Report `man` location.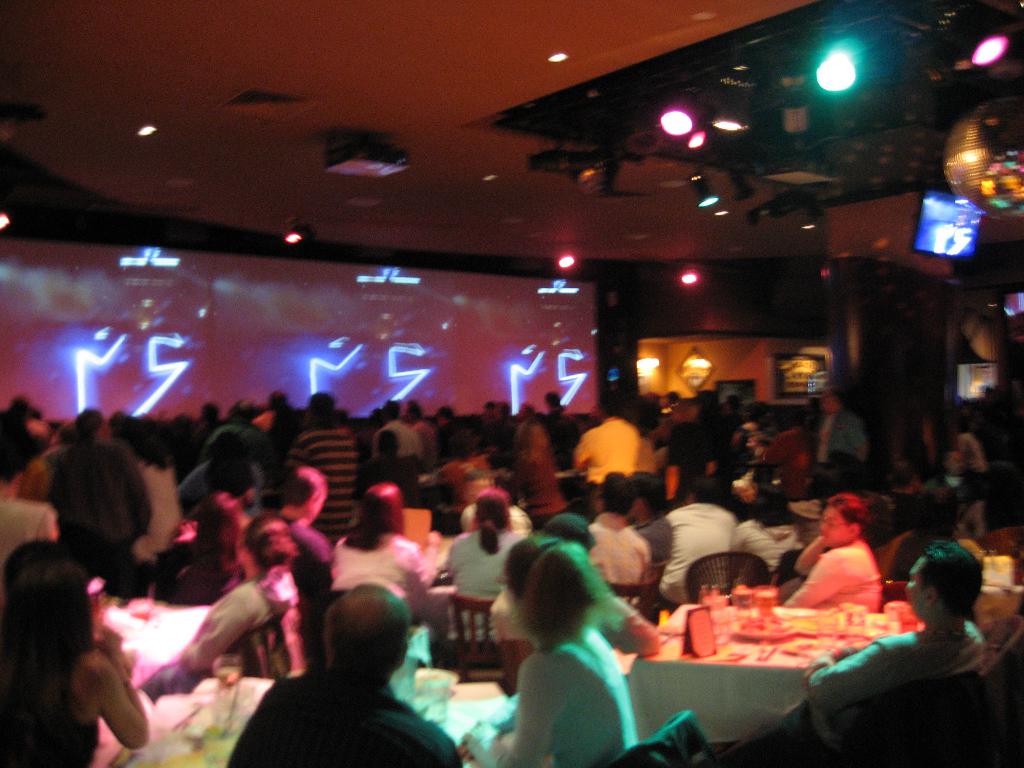
Report: (374,396,424,460).
